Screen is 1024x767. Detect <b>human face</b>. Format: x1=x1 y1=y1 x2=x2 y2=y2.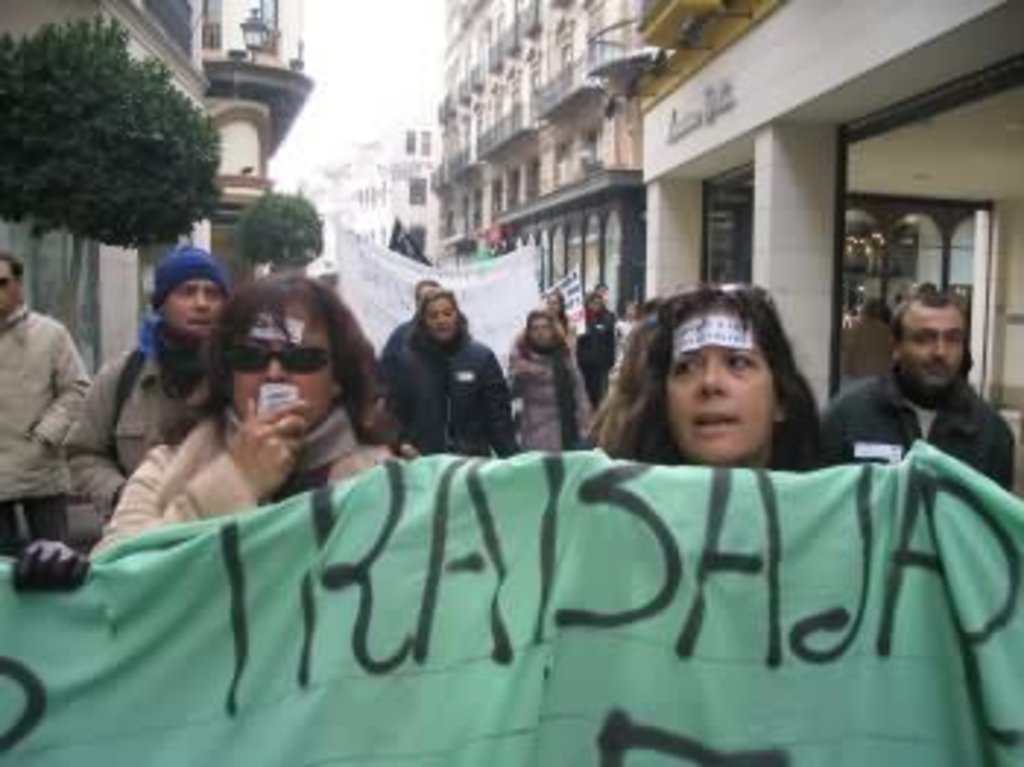
x1=424 y1=296 x2=456 y2=340.
